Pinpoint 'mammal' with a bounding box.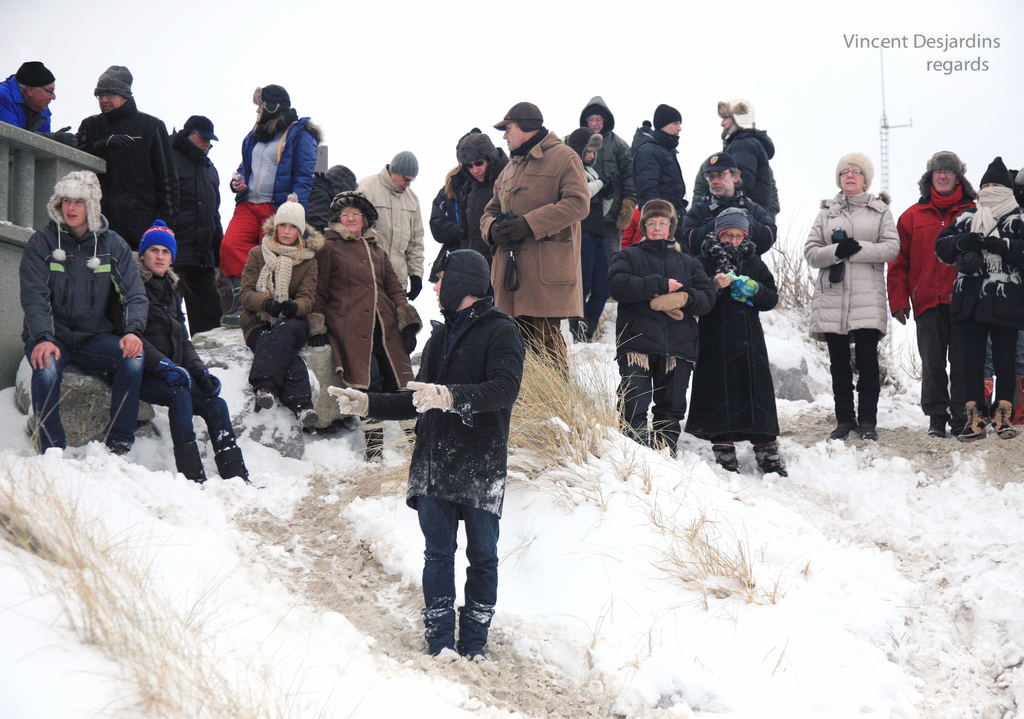
BBox(803, 152, 903, 437).
